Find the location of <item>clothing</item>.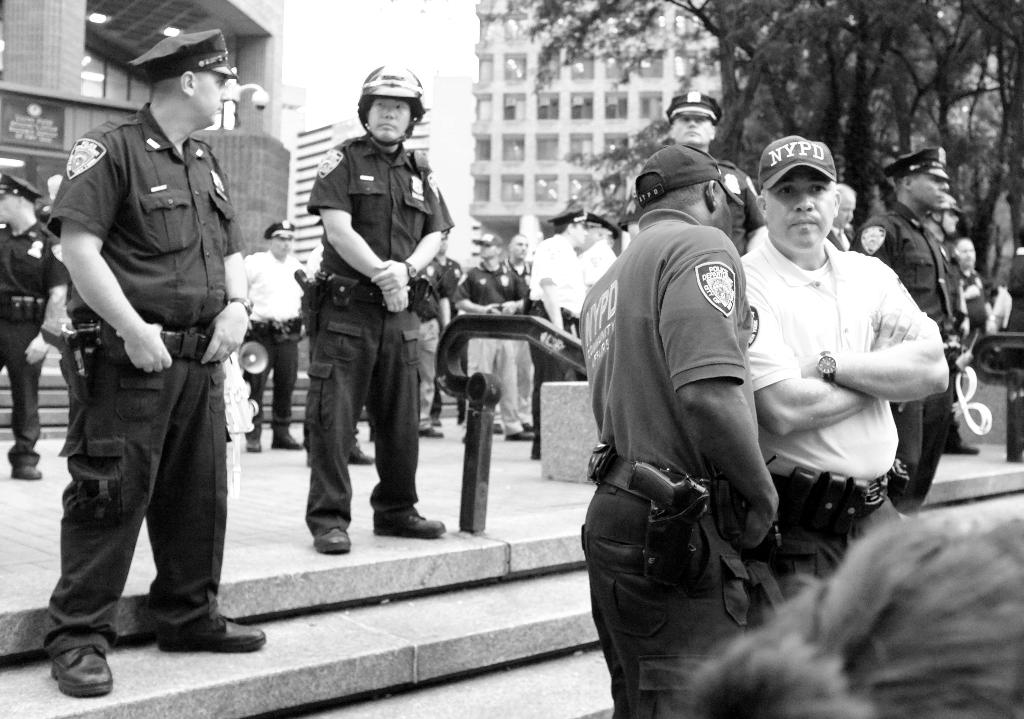
Location: Rect(49, 101, 250, 647).
